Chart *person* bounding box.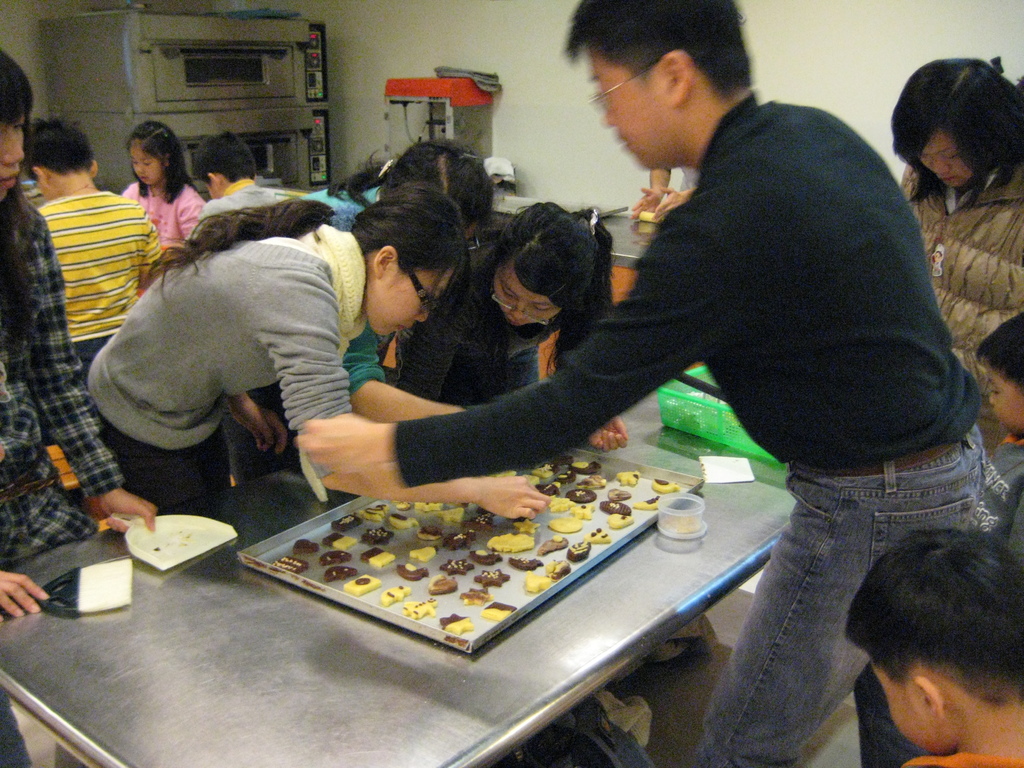
Charted: {"left": 848, "top": 524, "right": 1023, "bottom": 767}.
